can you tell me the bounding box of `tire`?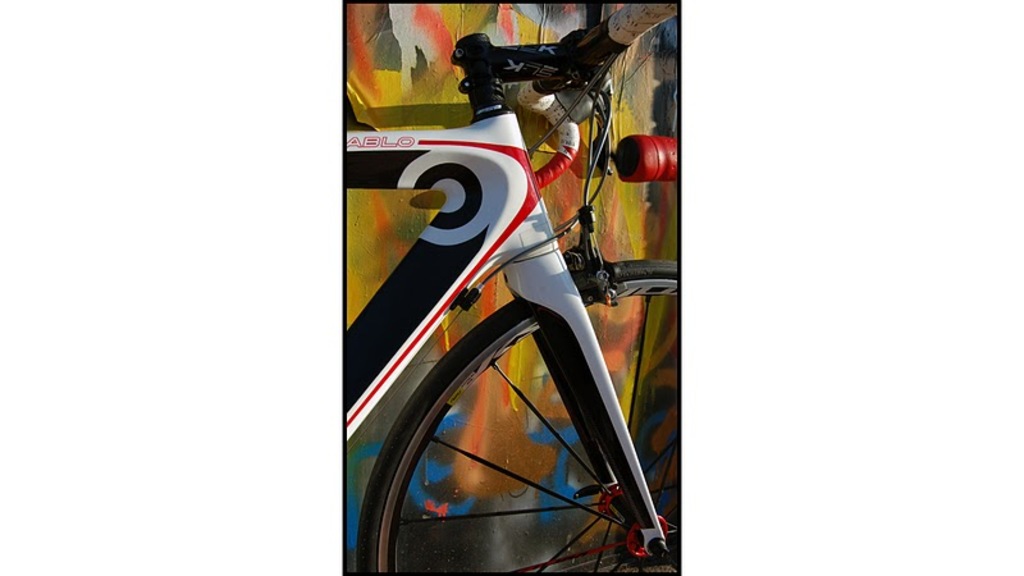
x1=361 y1=248 x2=686 y2=575.
